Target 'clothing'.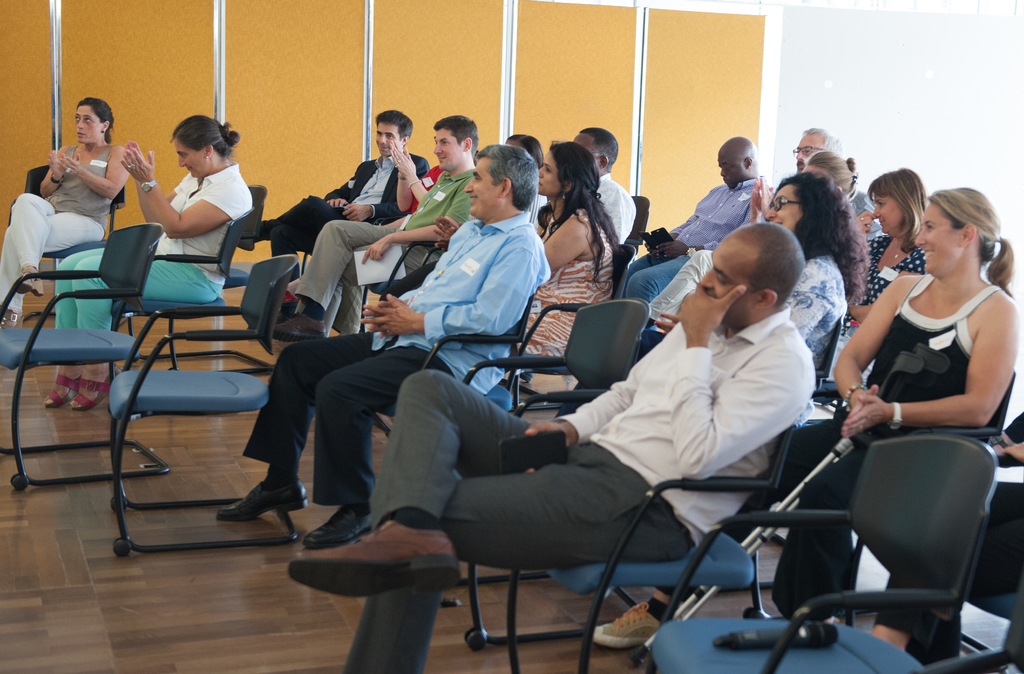
Target region: crop(671, 273, 1011, 592).
